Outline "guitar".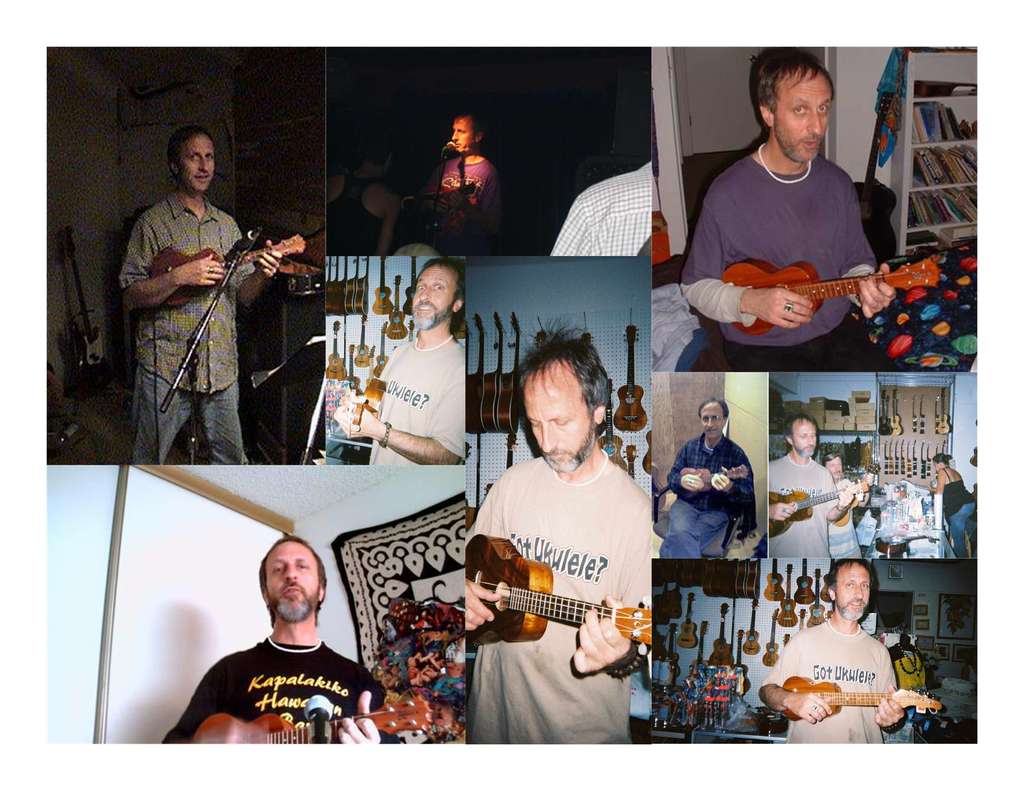
Outline: [359, 342, 374, 393].
